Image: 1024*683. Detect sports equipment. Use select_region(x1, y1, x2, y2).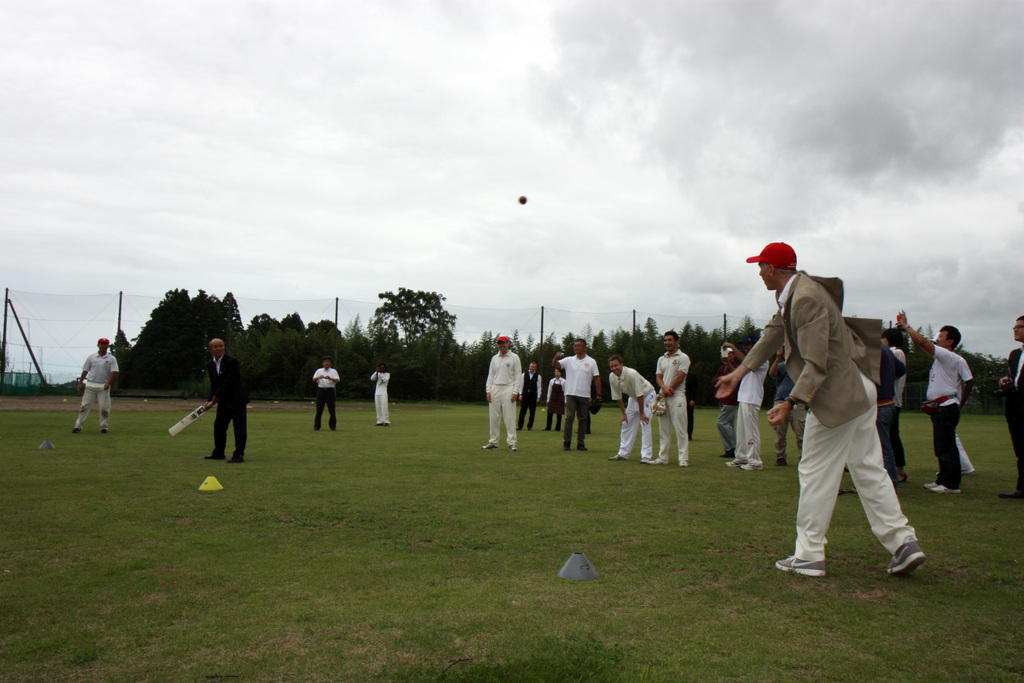
select_region(169, 397, 218, 434).
